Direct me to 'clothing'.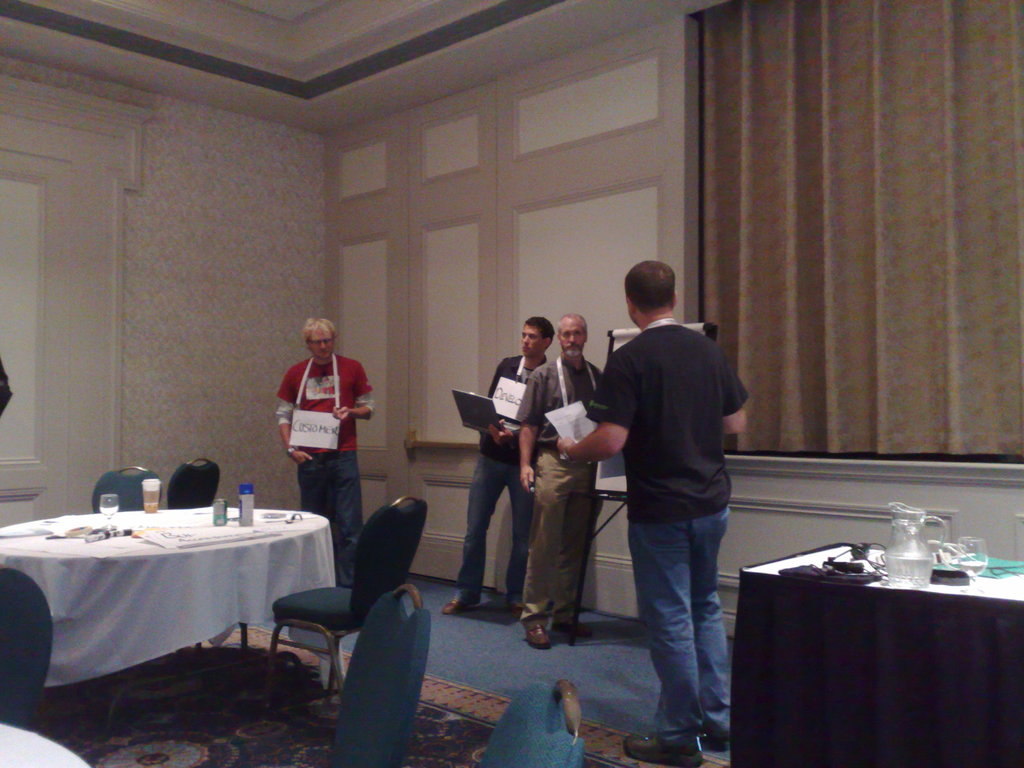
Direction: 455/445/538/609.
